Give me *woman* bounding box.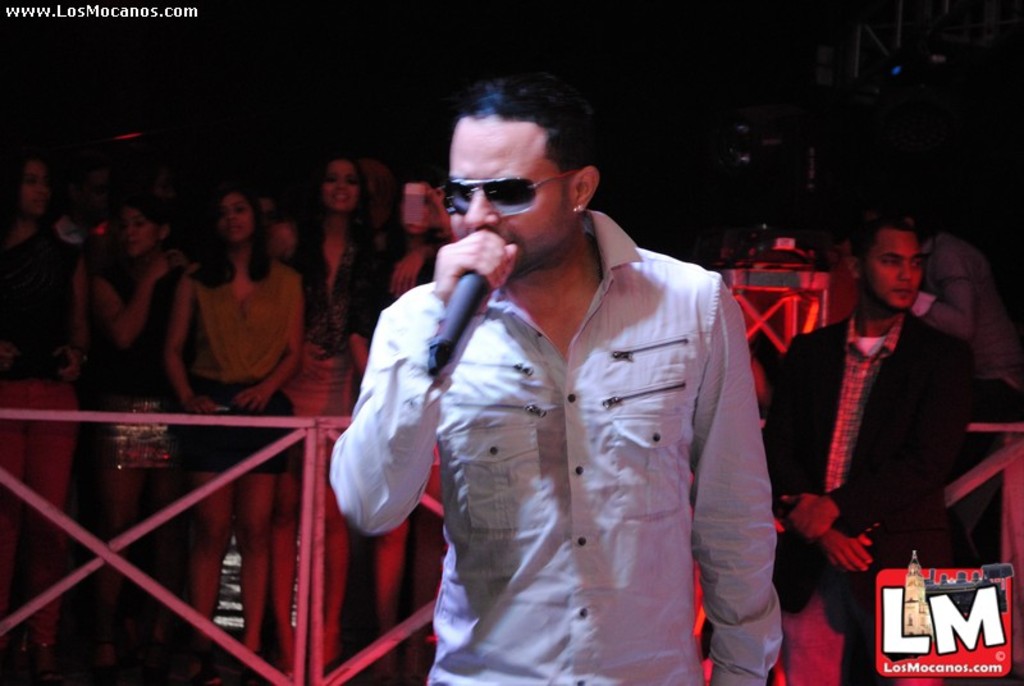
164, 188, 305, 653.
